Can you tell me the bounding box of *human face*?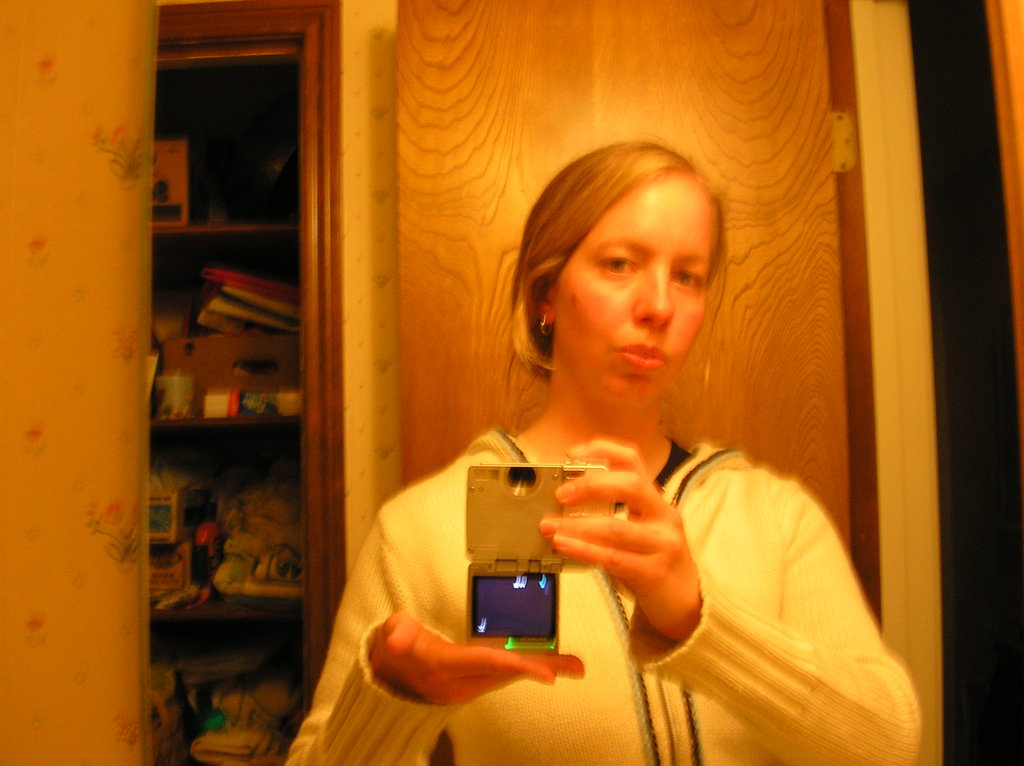
(554, 176, 714, 403).
